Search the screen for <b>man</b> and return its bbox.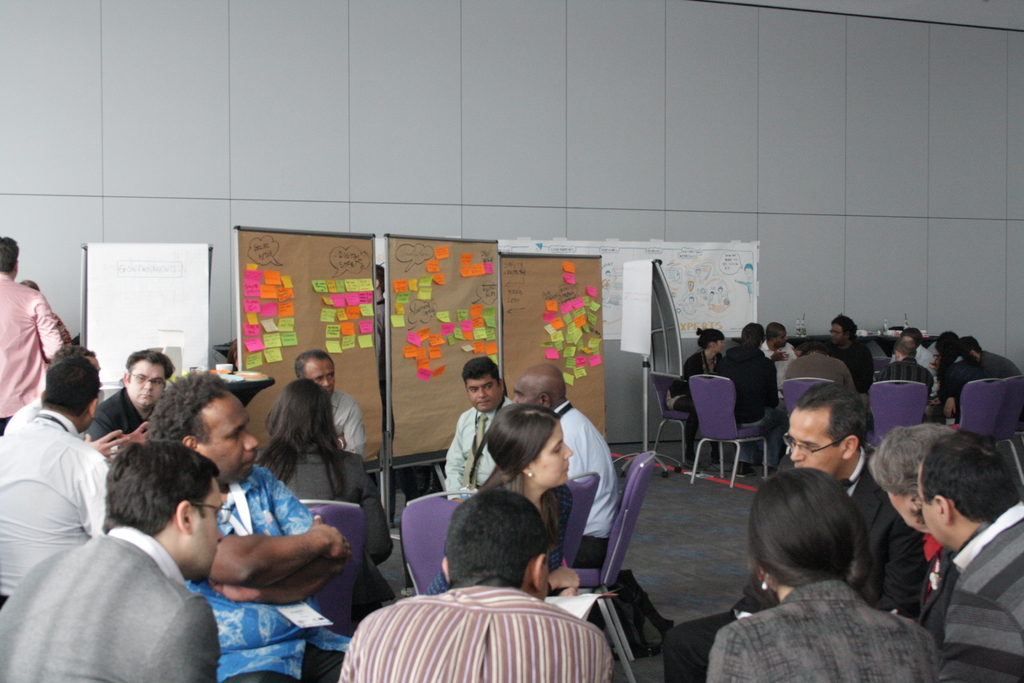
Found: {"x1": 662, "y1": 381, "x2": 925, "y2": 682}.
